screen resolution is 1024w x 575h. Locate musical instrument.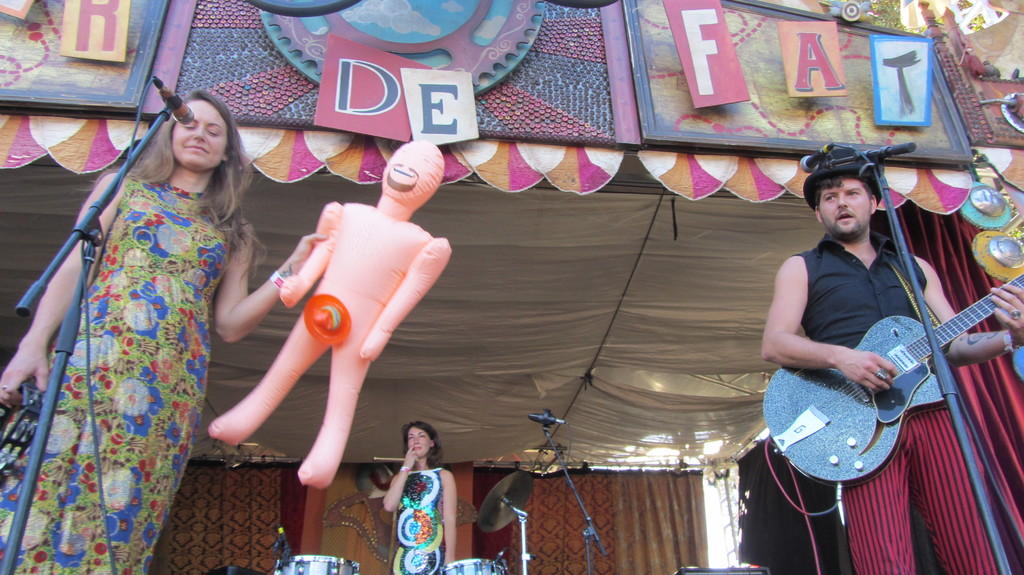
<region>278, 552, 368, 574</region>.
